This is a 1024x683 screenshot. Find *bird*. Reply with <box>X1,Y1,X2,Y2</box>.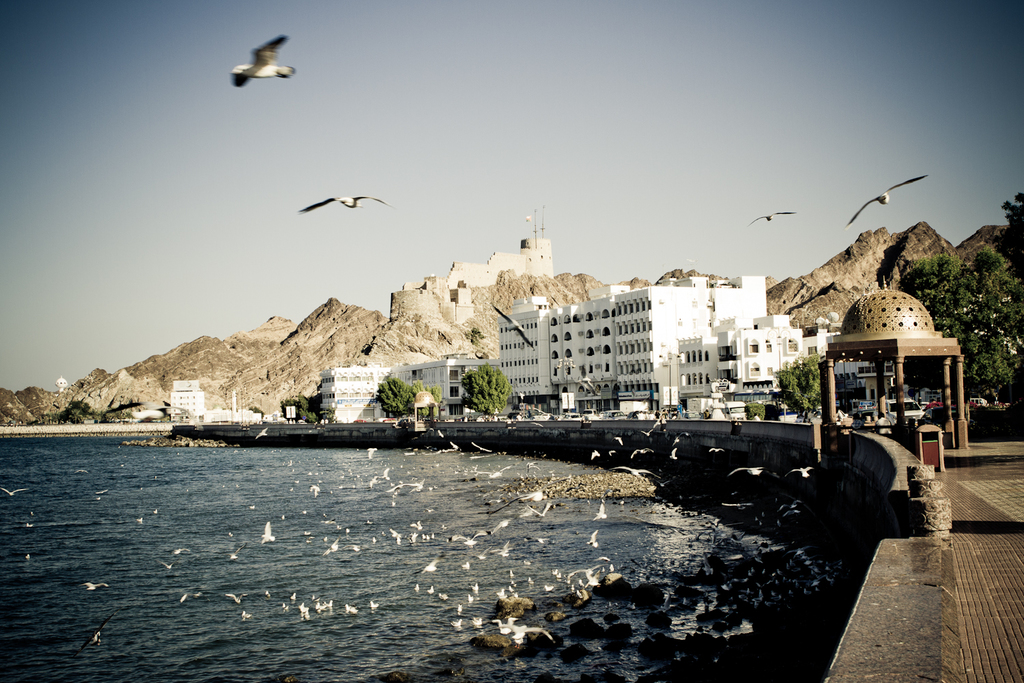
<box>321,533,339,557</box>.
